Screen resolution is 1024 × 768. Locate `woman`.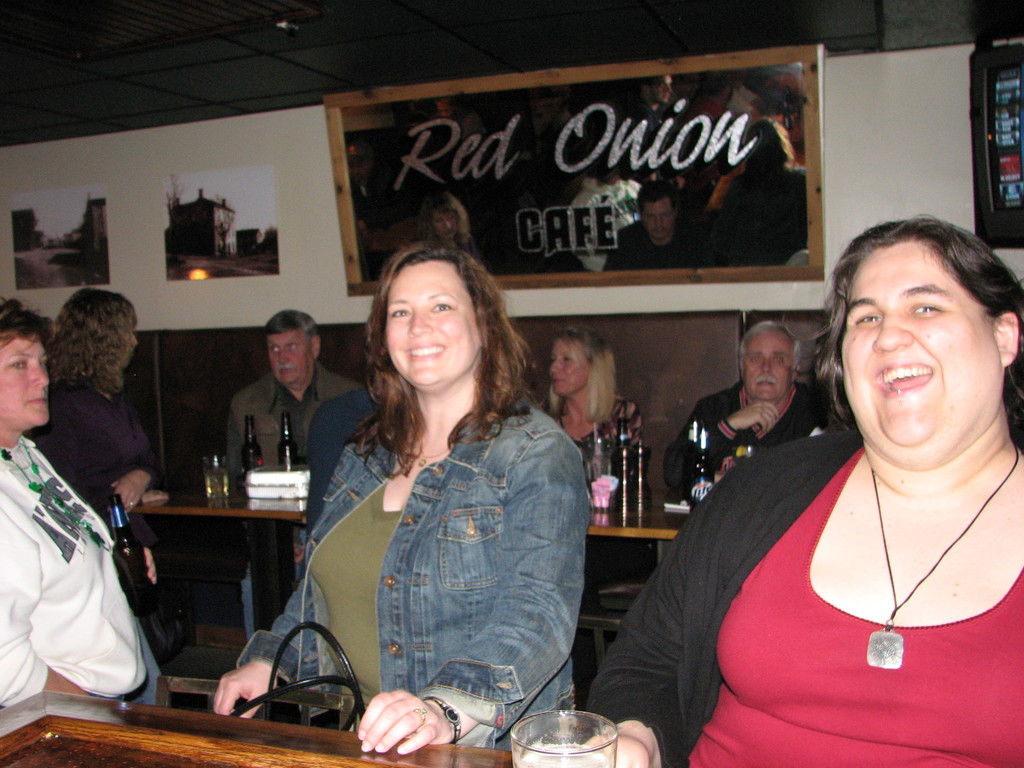
<region>0, 287, 173, 714</region>.
